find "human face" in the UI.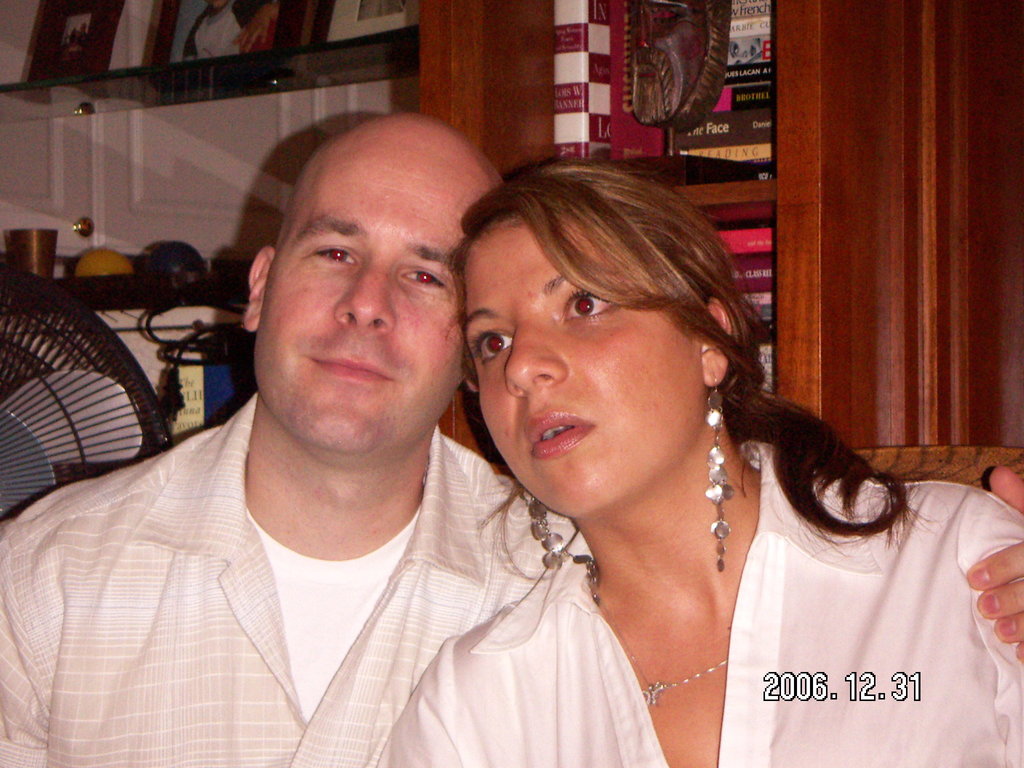
UI element at {"left": 467, "top": 222, "right": 705, "bottom": 516}.
